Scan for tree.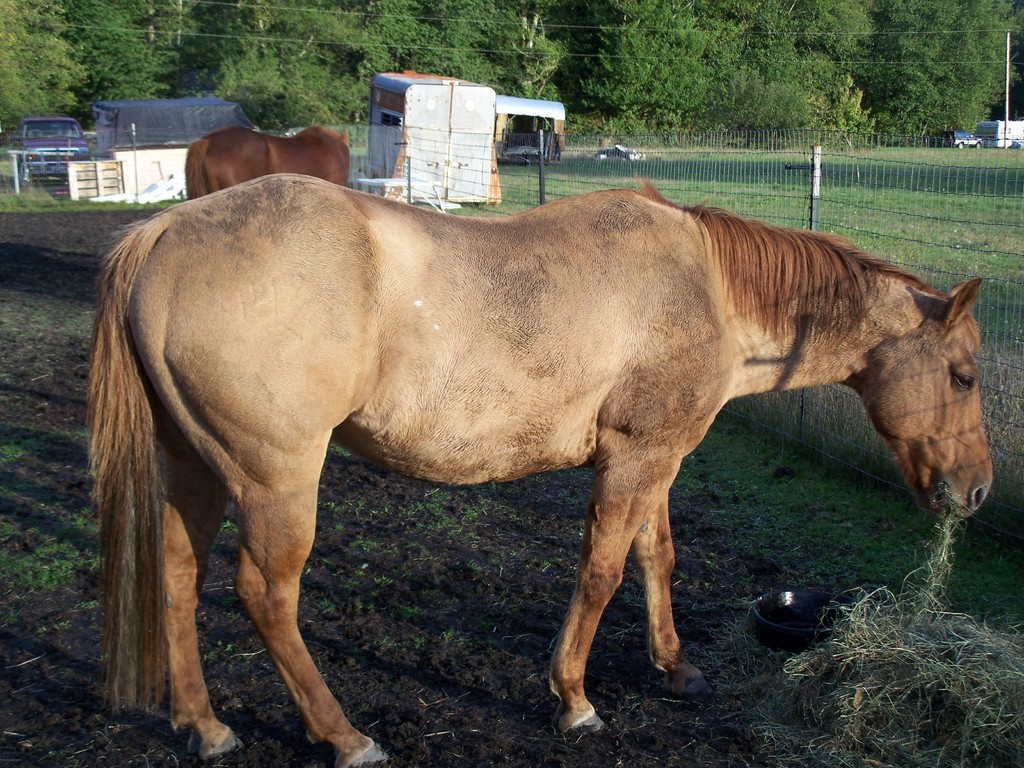
Scan result: detection(876, 0, 1023, 124).
